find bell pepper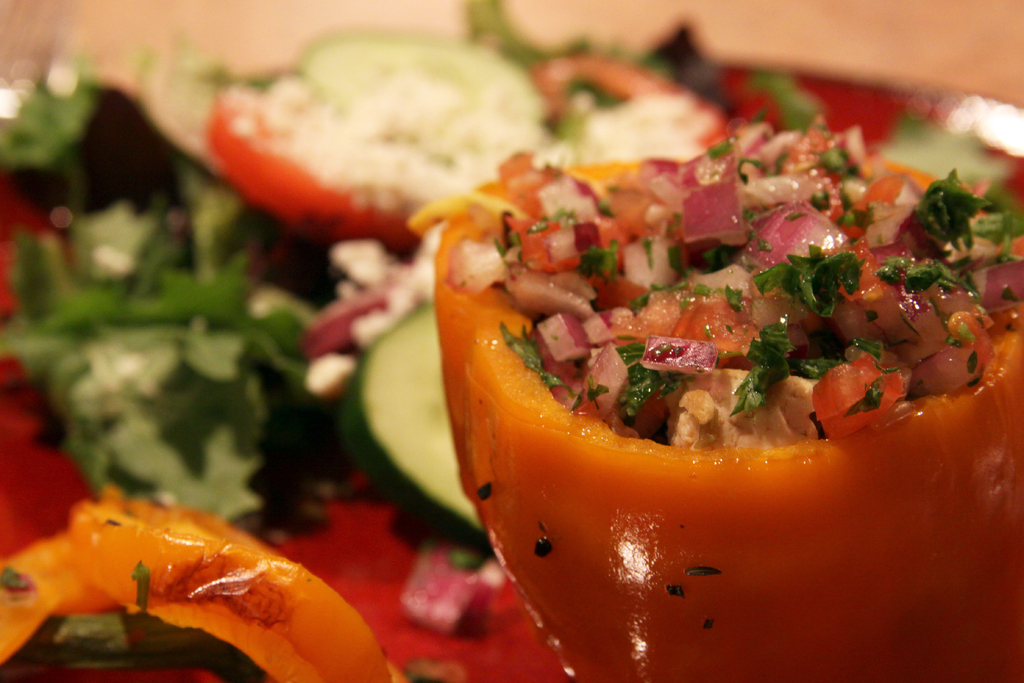
box(431, 150, 1023, 682)
